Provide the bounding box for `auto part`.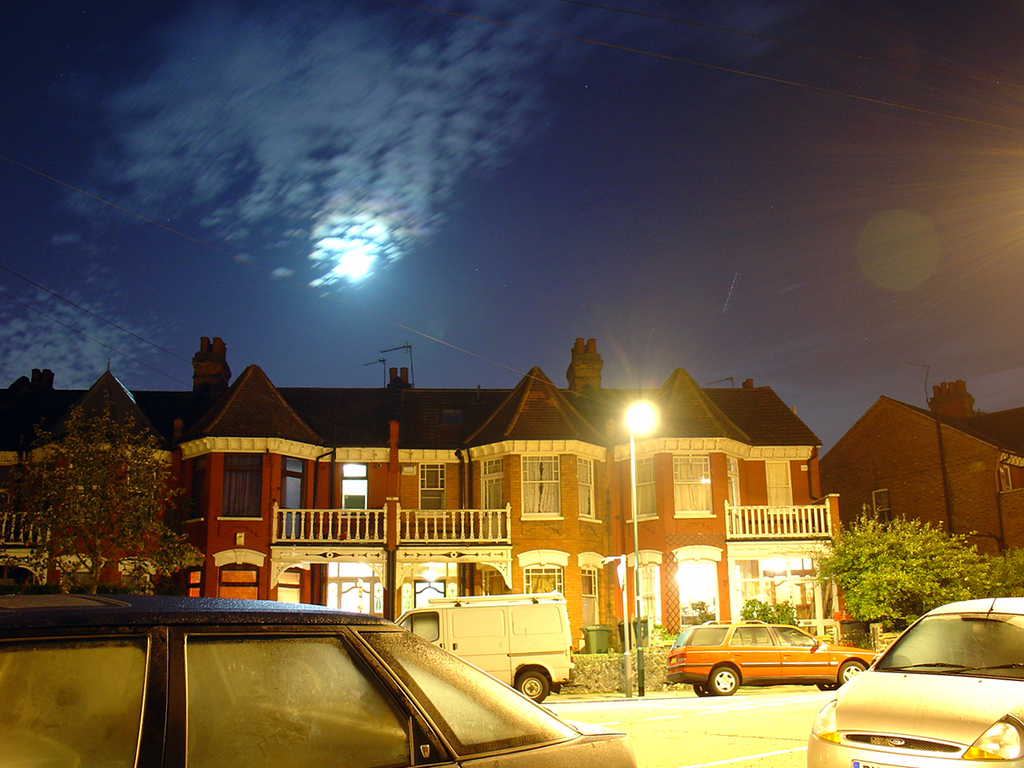
370:606:444:655.
